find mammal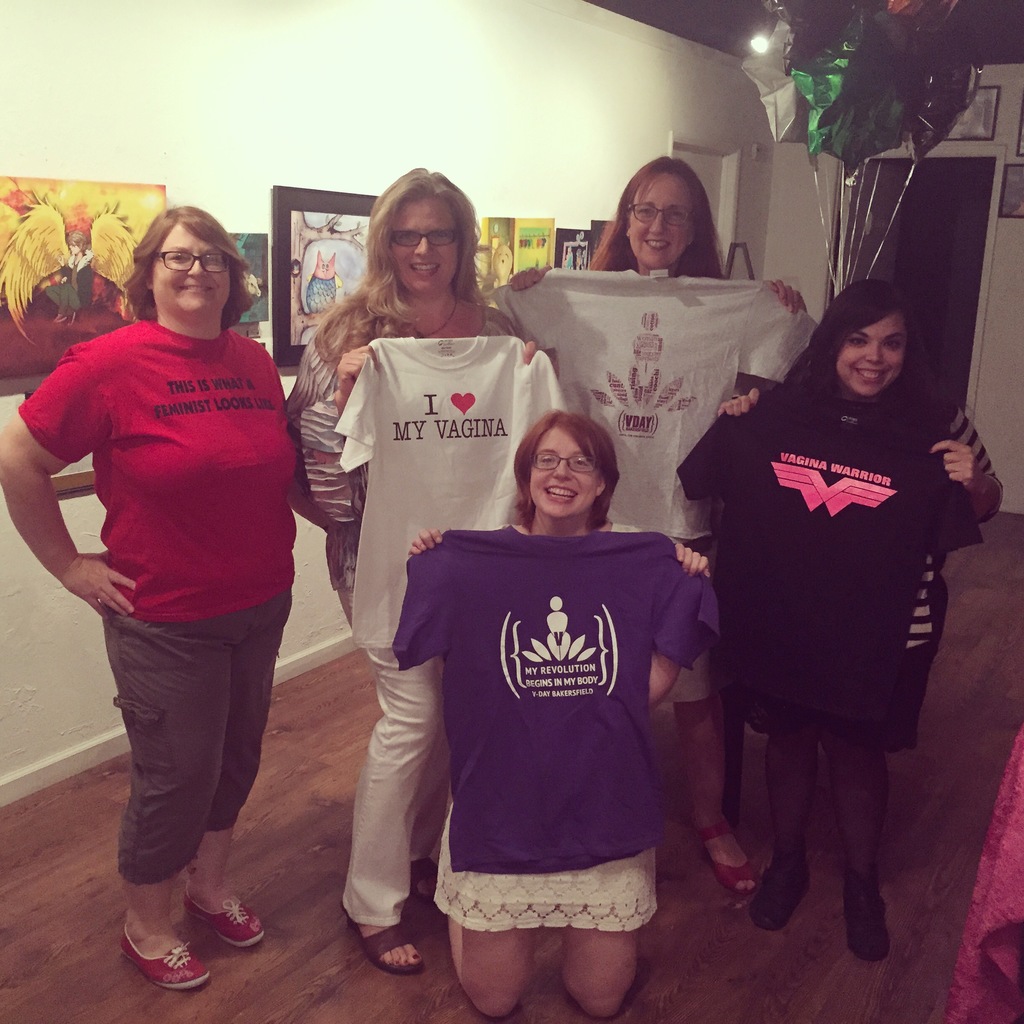
[694,159,962,975]
